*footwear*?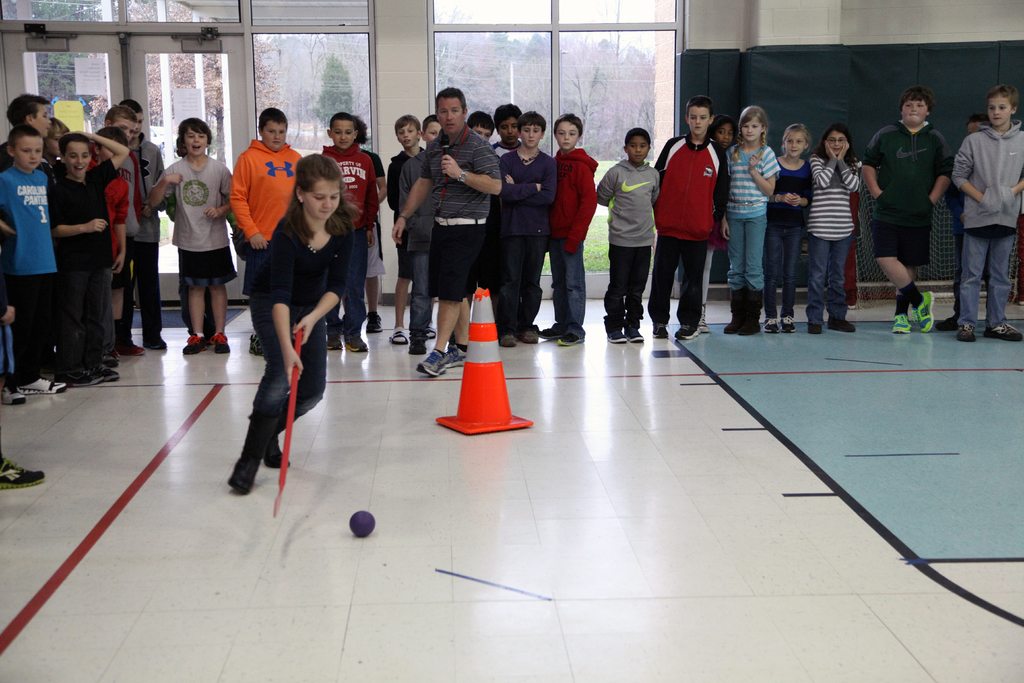
828:318:852:333
